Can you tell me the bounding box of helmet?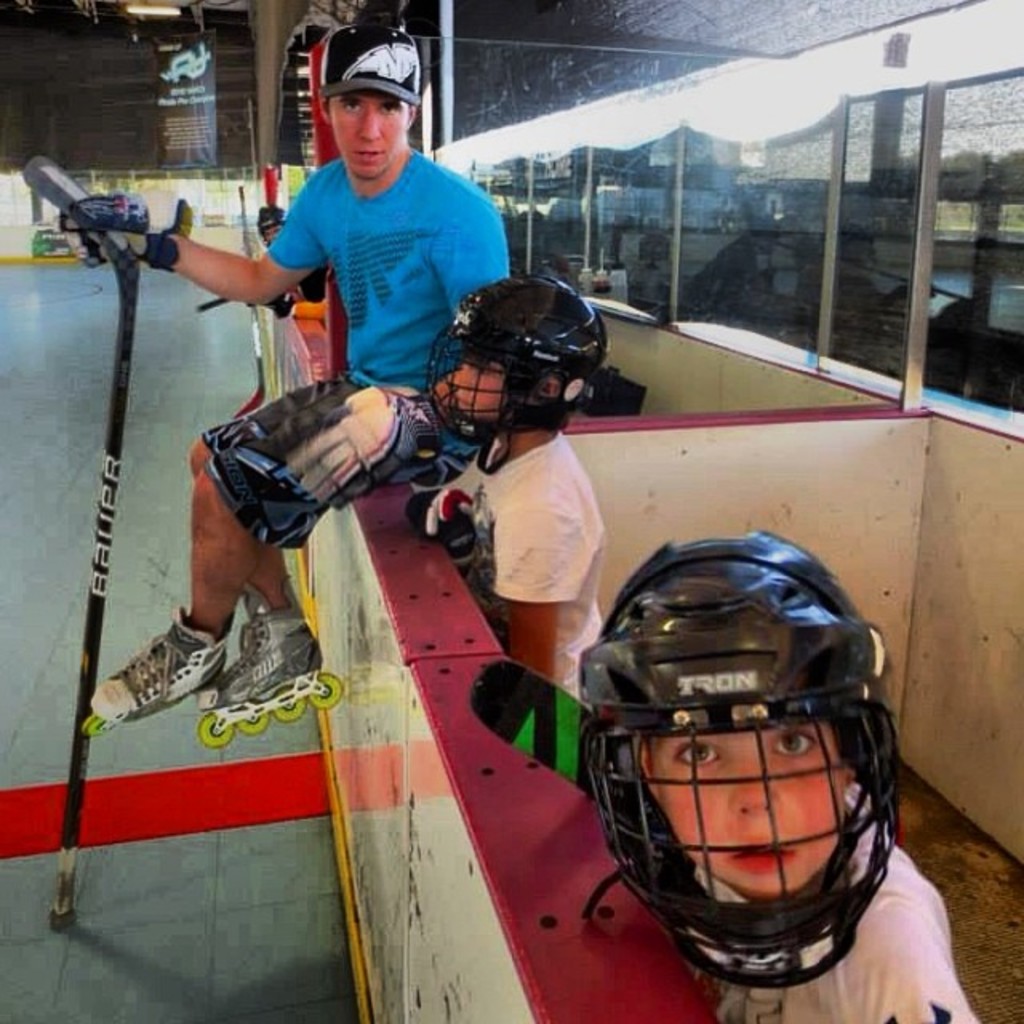
(573,525,906,992).
